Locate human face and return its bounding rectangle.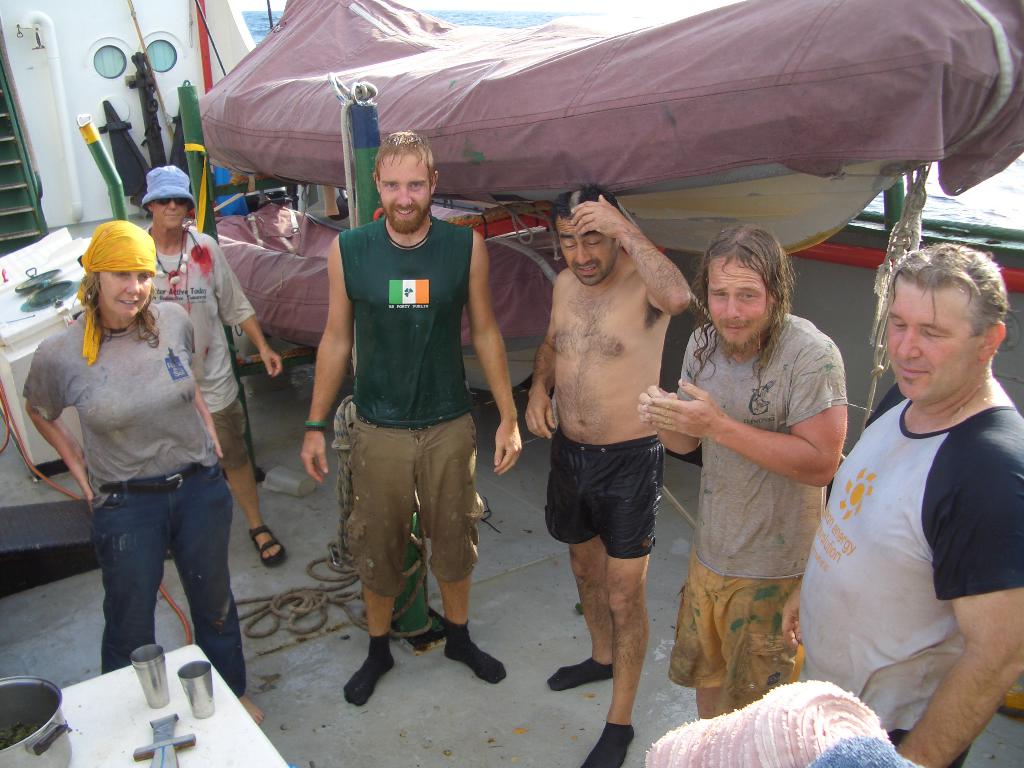
BBox(884, 278, 984, 395).
